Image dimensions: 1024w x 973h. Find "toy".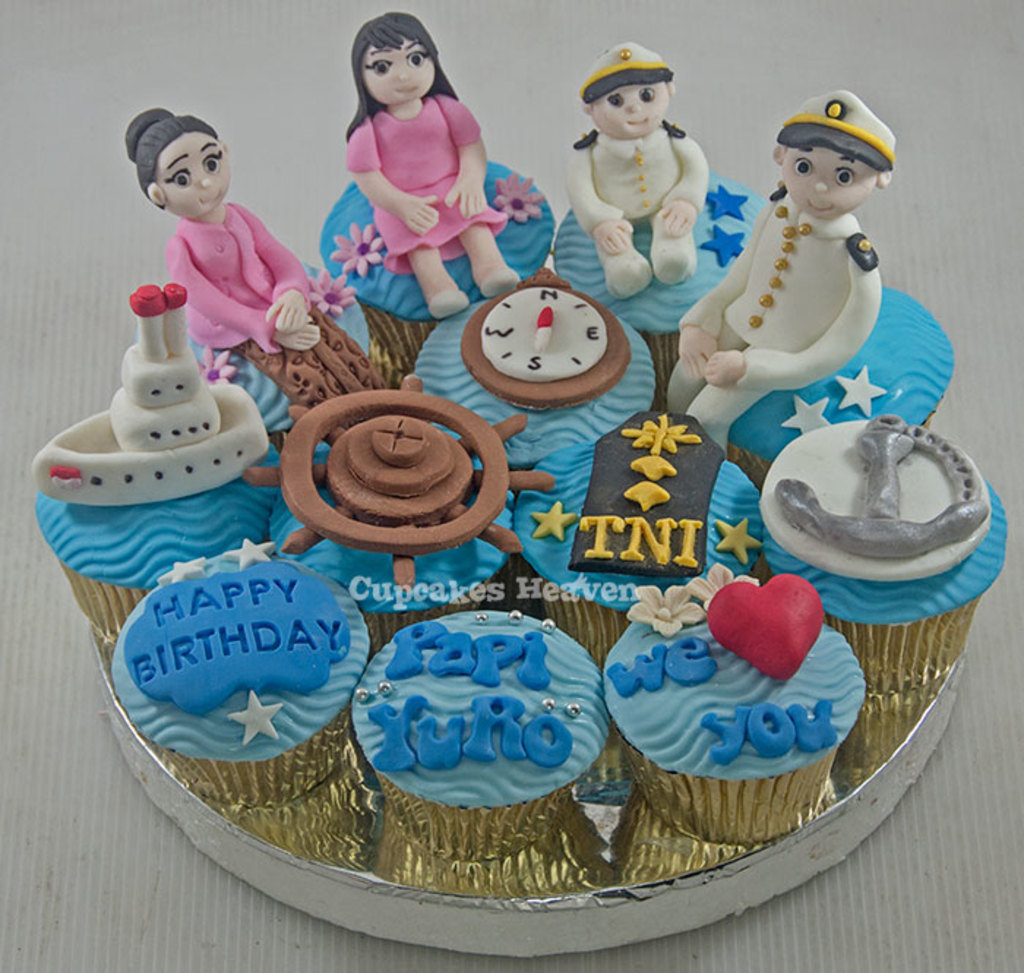
select_region(336, 29, 522, 325).
